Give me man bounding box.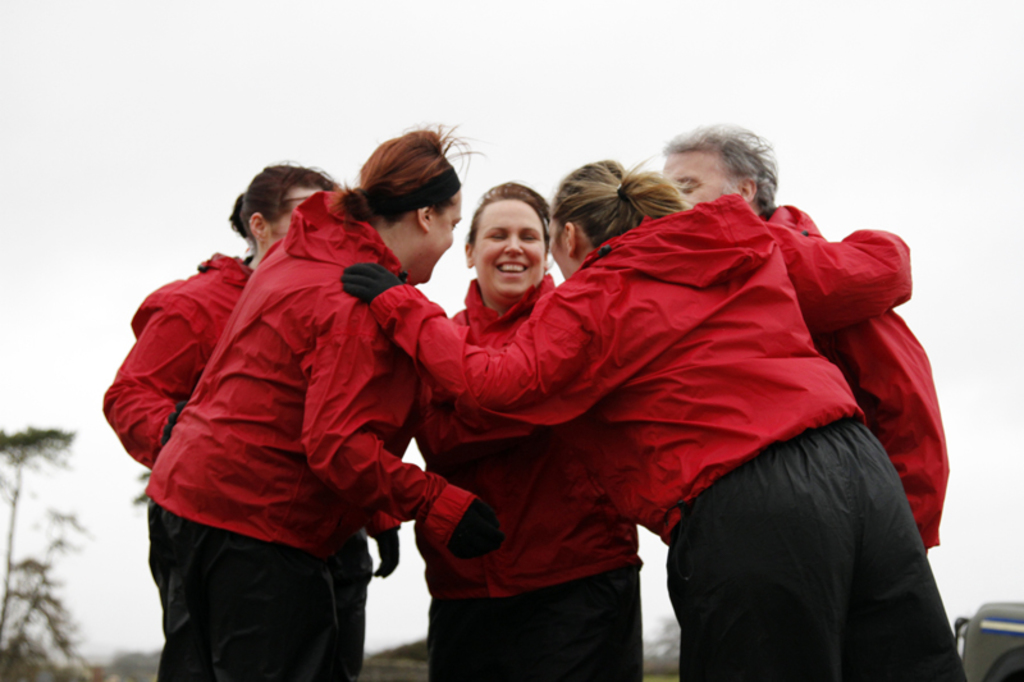
(x1=662, y1=119, x2=950, y2=551).
